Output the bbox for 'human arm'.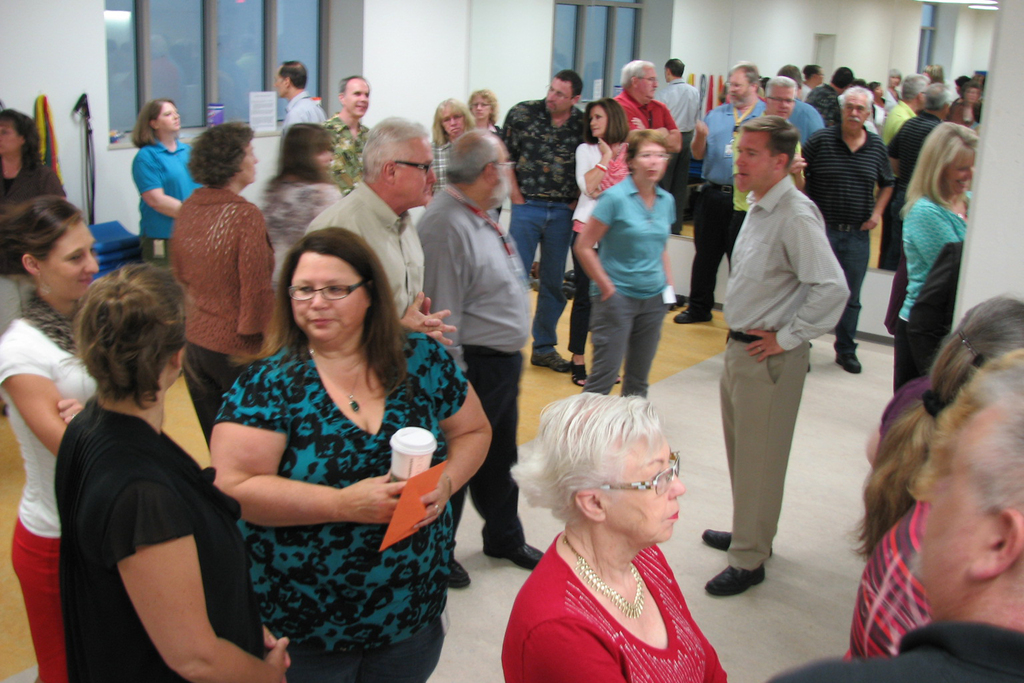
(x1=568, y1=142, x2=611, y2=203).
